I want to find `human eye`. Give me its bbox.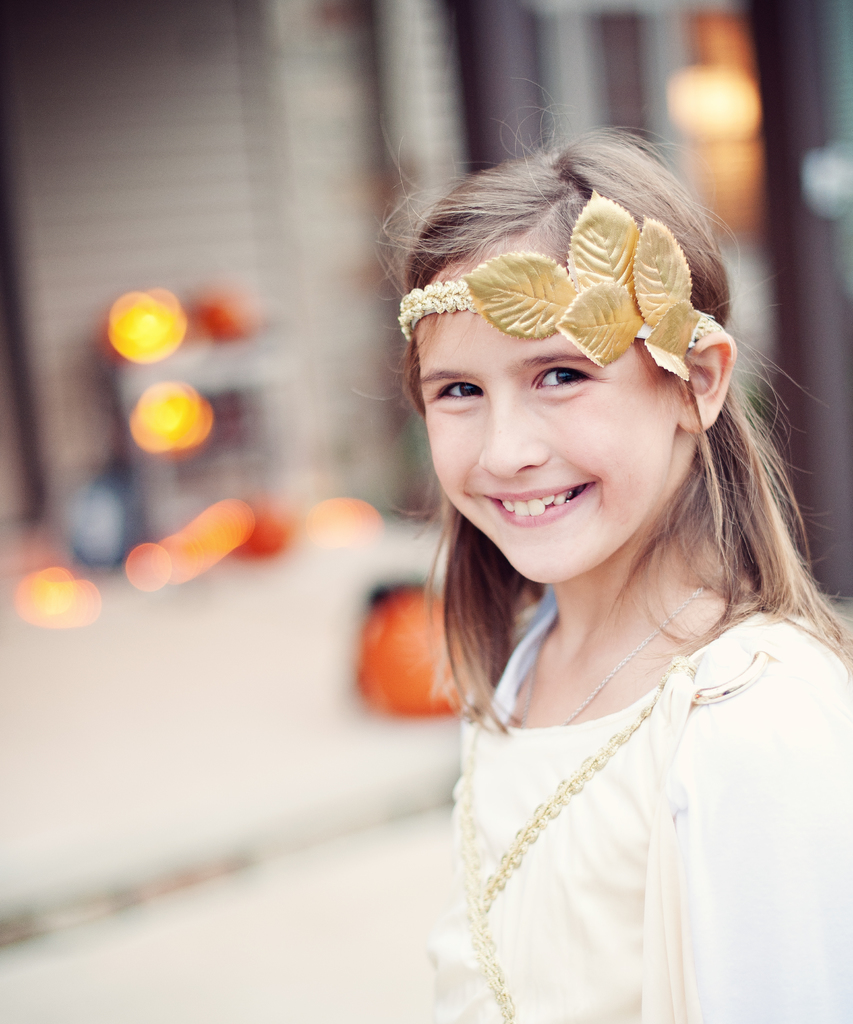
[526,360,598,395].
